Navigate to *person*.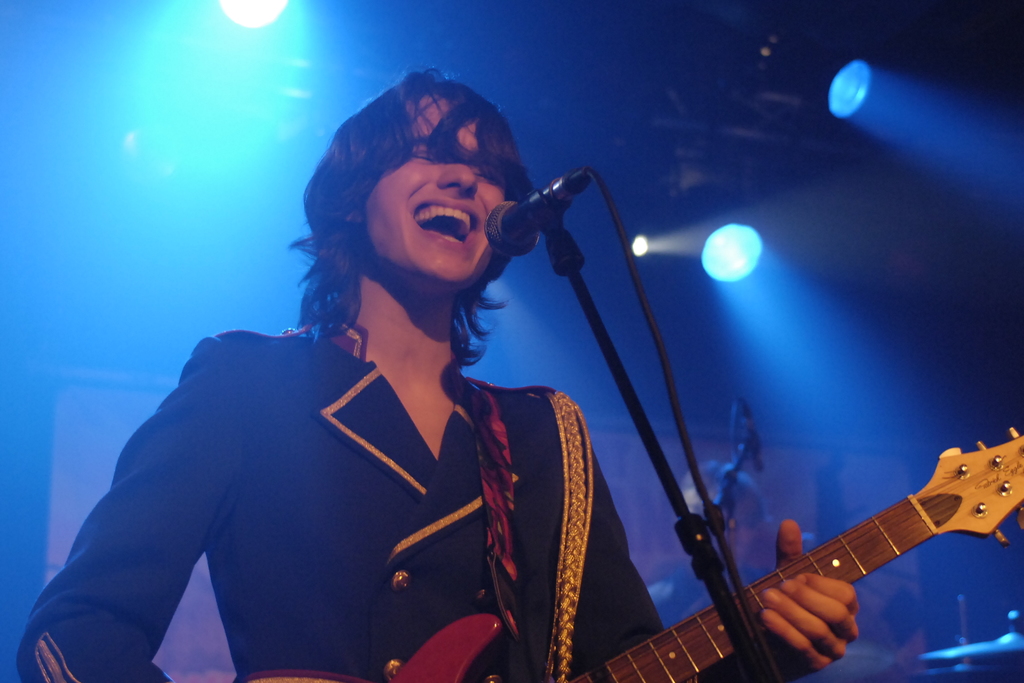
Navigation target: [646,458,773,621].
